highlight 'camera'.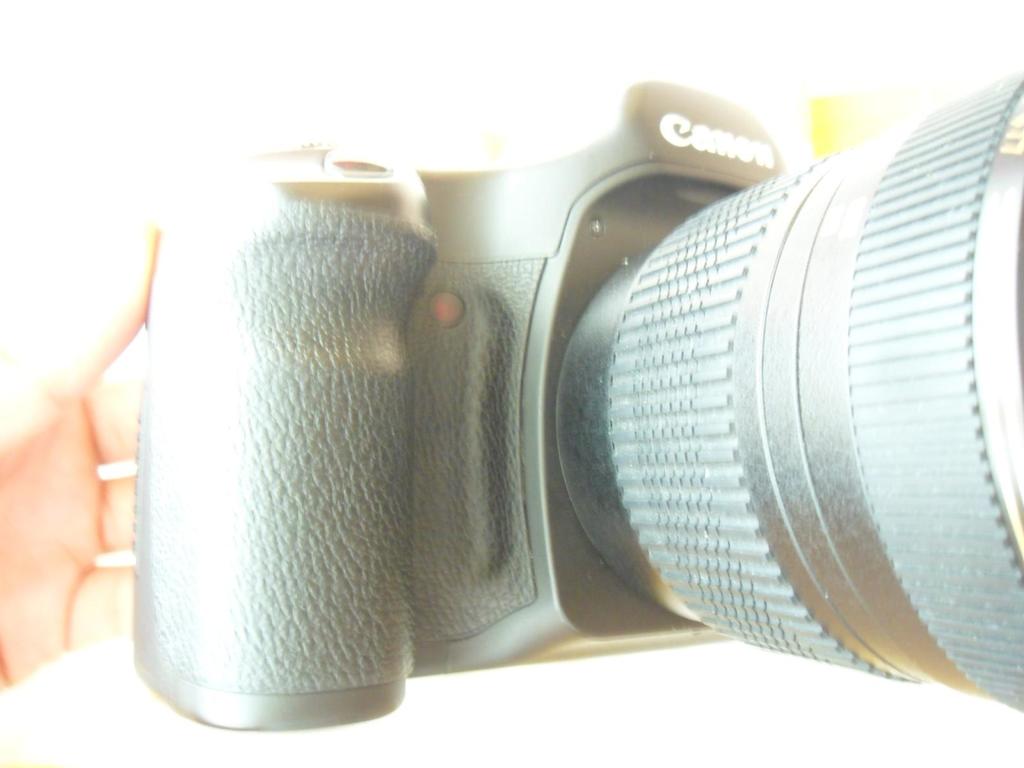
Highlighted region: 132:78:1023:734.
